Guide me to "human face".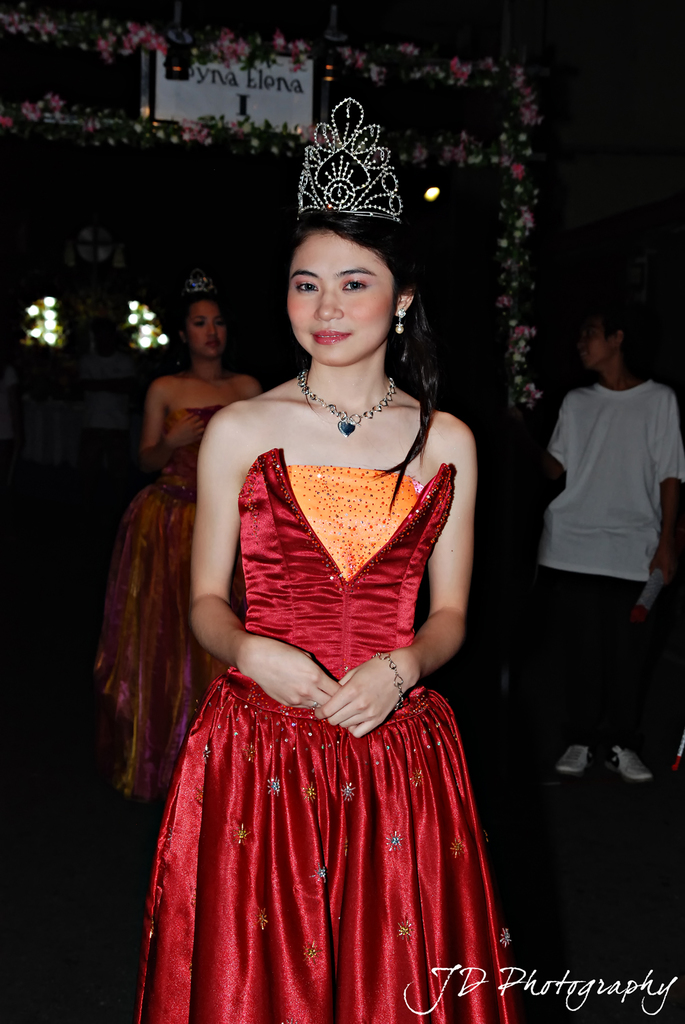
Guidance: 582 324 611 366.
